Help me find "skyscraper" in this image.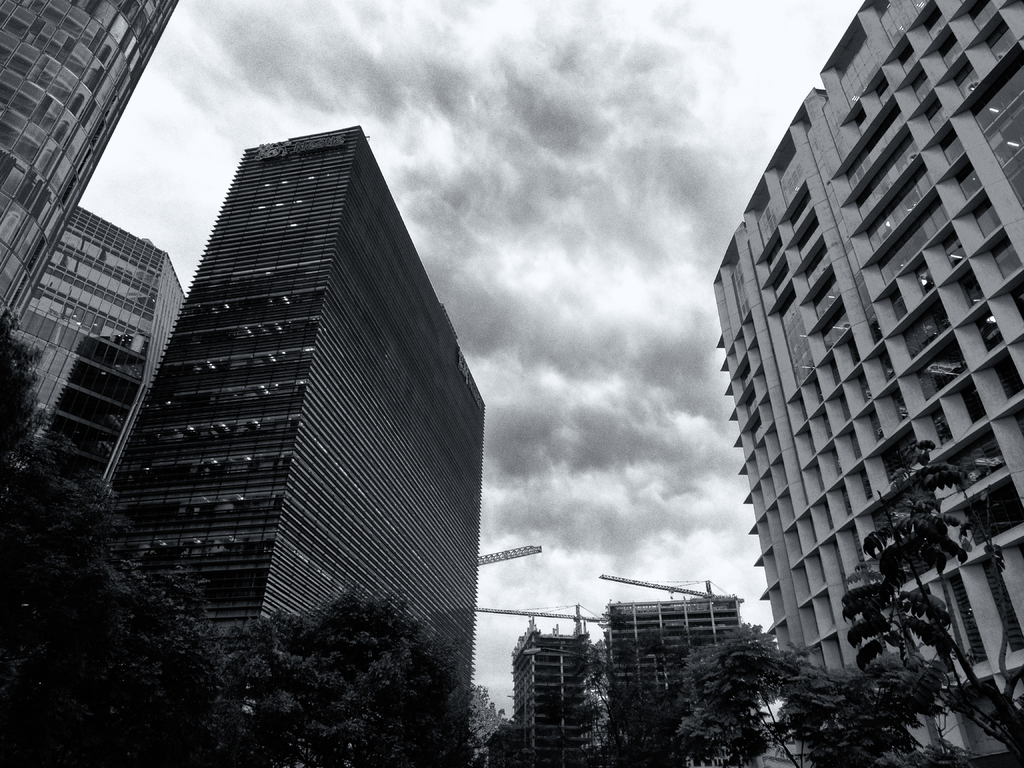
Found it: Rect(5, 204, 186, 506).
